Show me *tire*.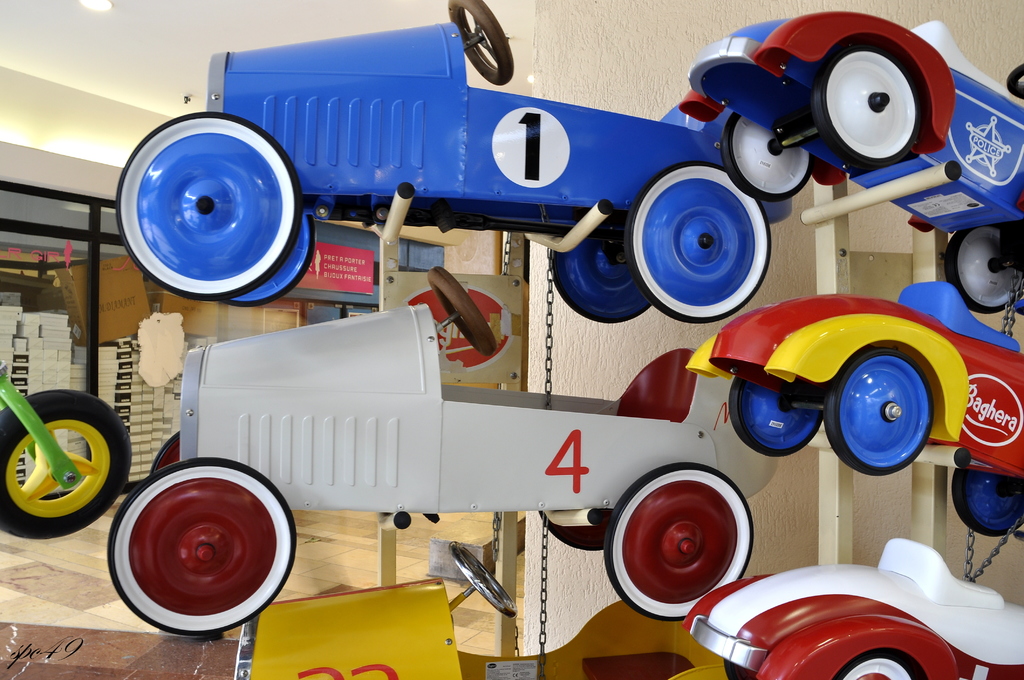
*tire* is here: [815, 47, 921, 163].
